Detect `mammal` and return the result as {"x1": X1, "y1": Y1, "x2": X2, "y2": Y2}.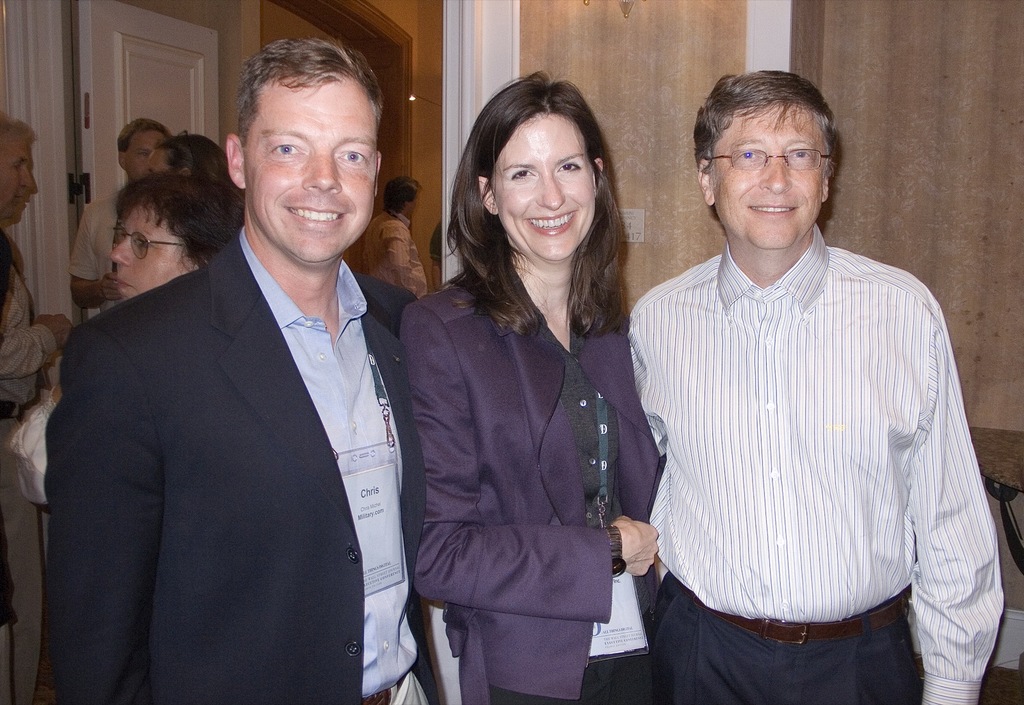
{"x1": 42, "y1": 33, "x2": 429, "y2": 704}.
